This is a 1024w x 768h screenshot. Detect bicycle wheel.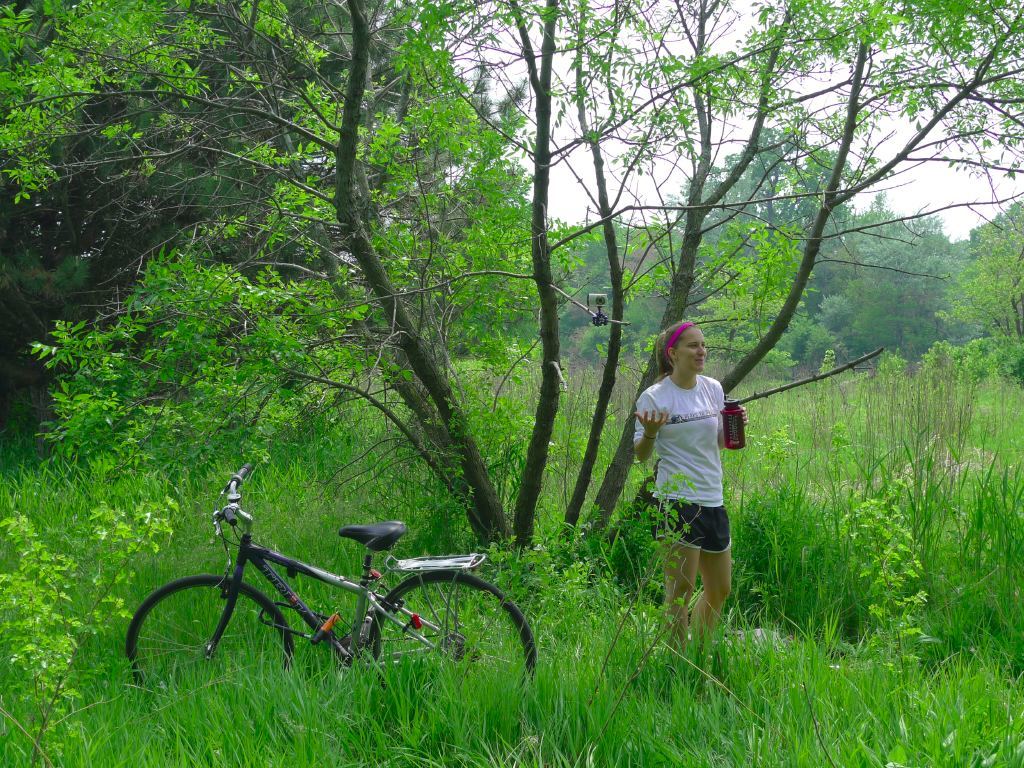
locate(367, 572, 546, 703).
